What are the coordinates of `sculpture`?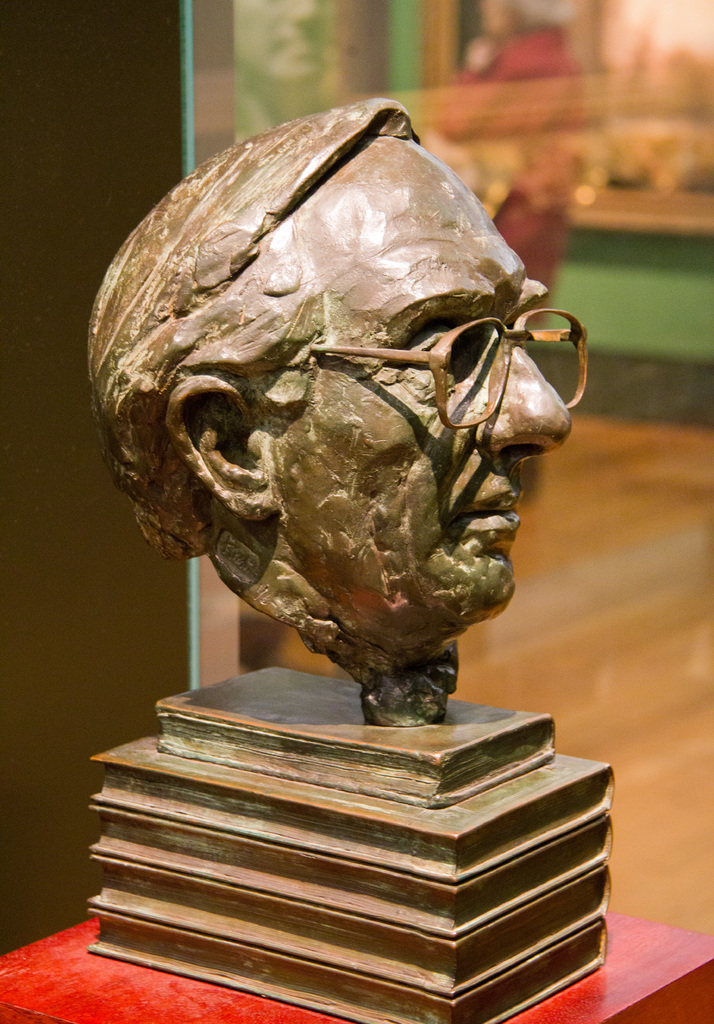
<region>74, 84, 604, 883</region>.
